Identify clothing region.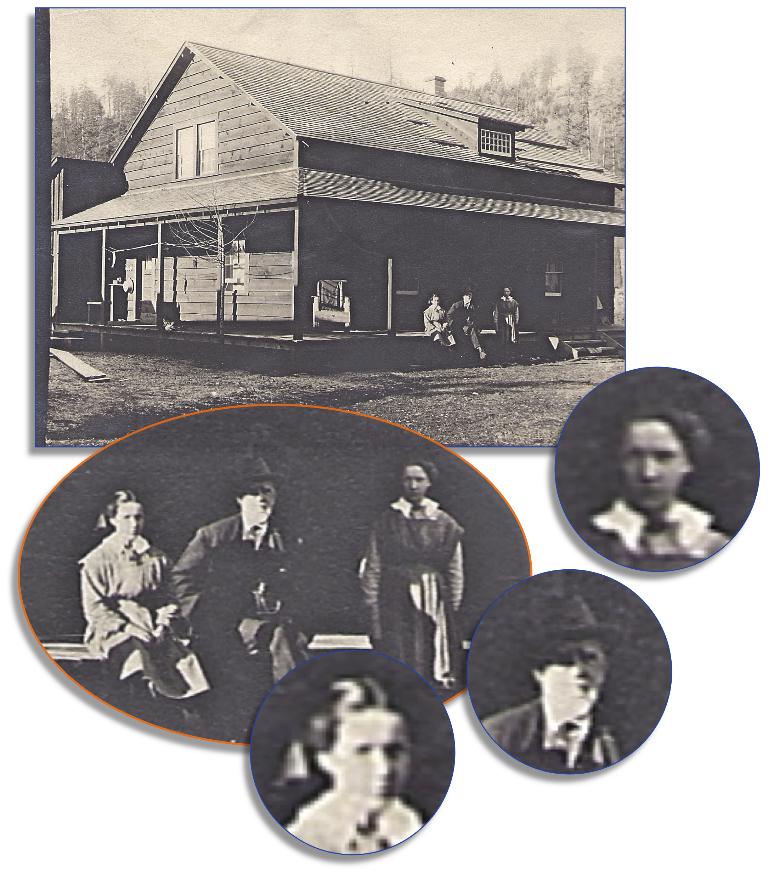
Region: box(448, 303, 487, 349).
